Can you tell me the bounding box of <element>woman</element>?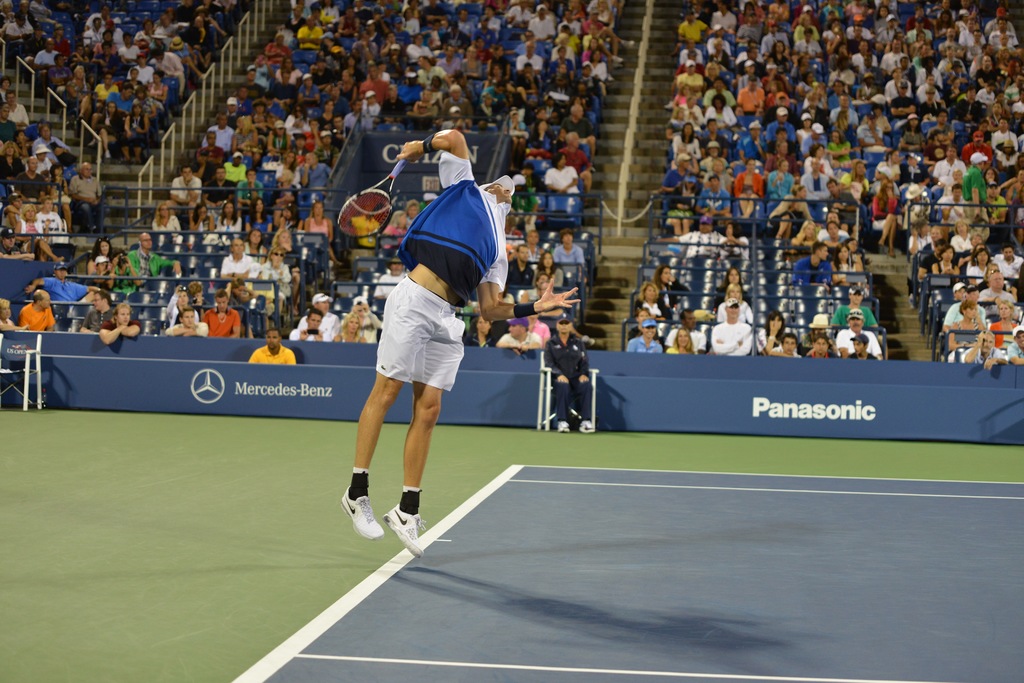
crop(585, 49, 606, 78).
